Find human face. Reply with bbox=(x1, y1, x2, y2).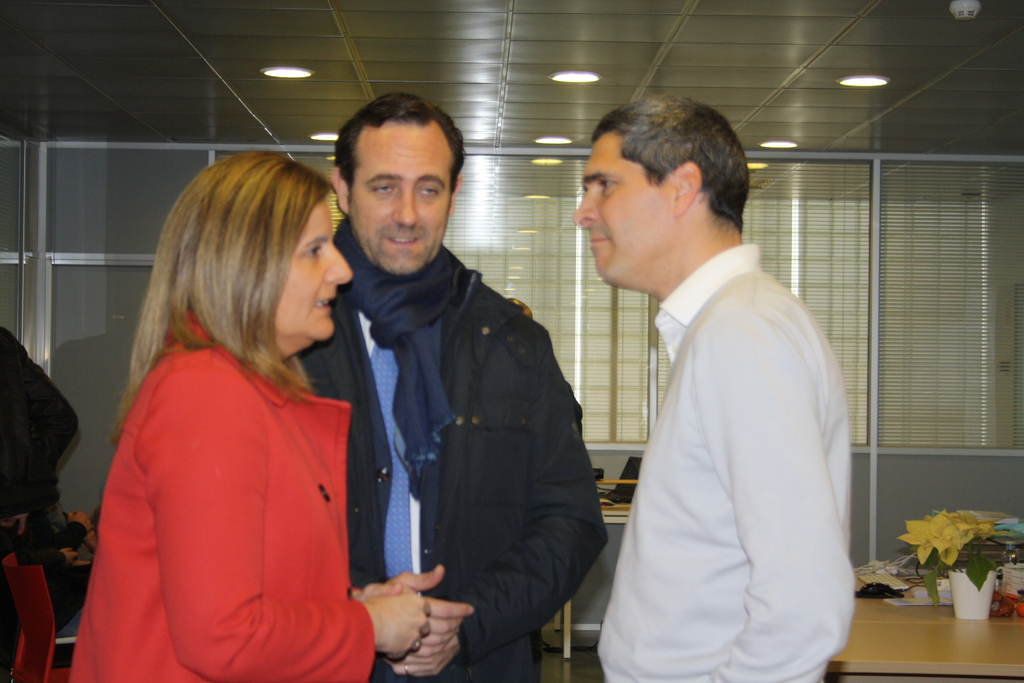
bbox=(278, 194, 364, 342).
